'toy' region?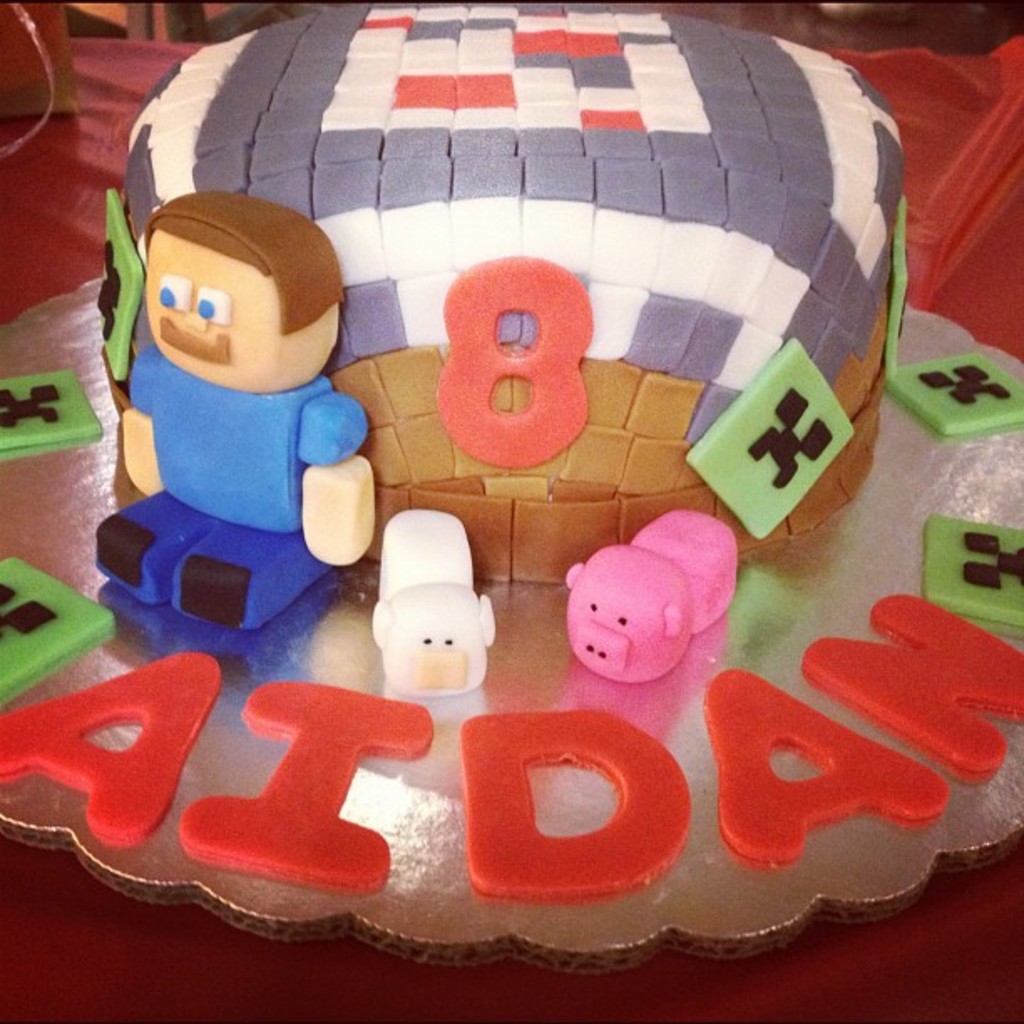
x1=457, y1=711, x2=693, y2=899
